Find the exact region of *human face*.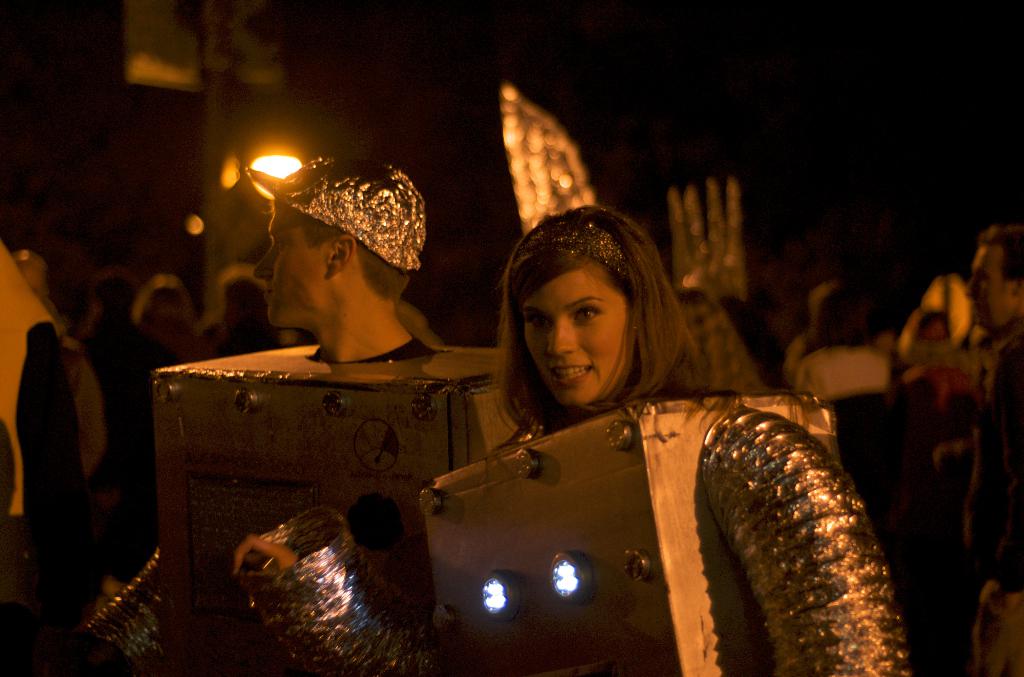
Exact region: <region>250, 195, 333, 324</region>.
